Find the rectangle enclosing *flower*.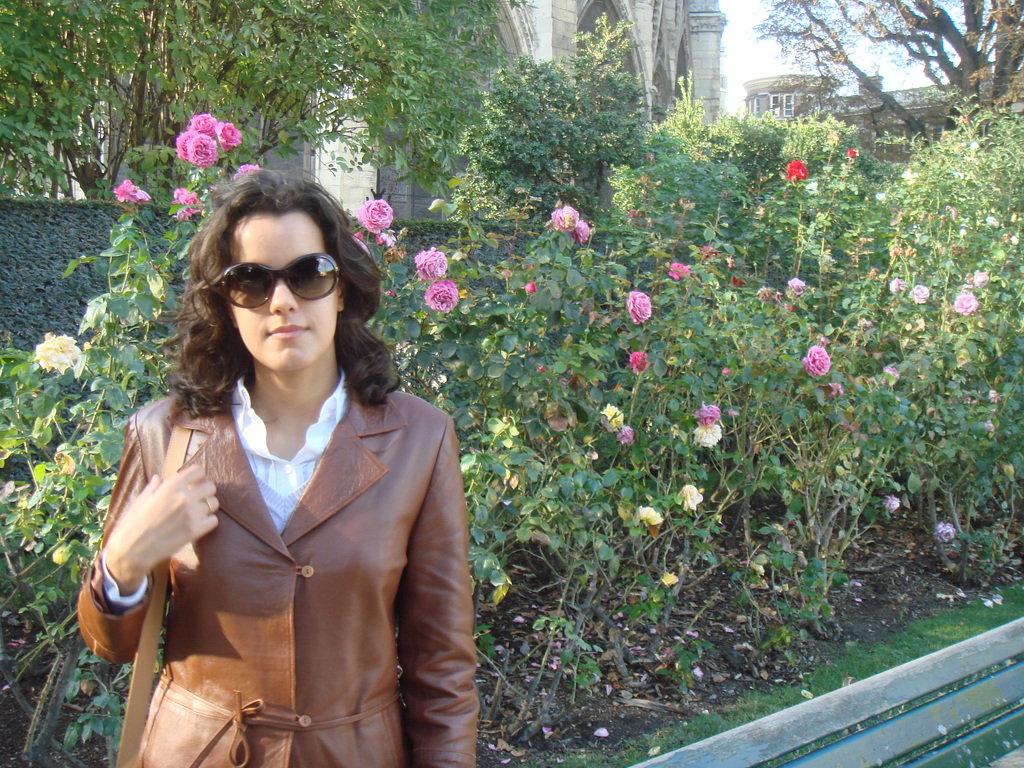
bbox=[693, 424, 717, 449].
